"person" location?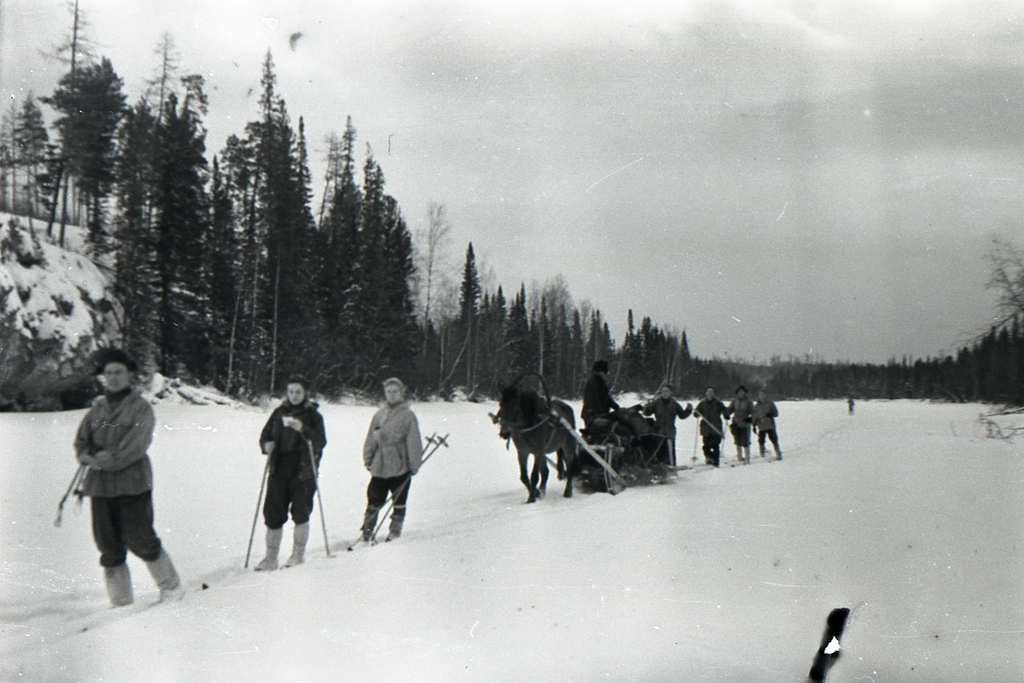
select_region(352, 380, 419, 545)
